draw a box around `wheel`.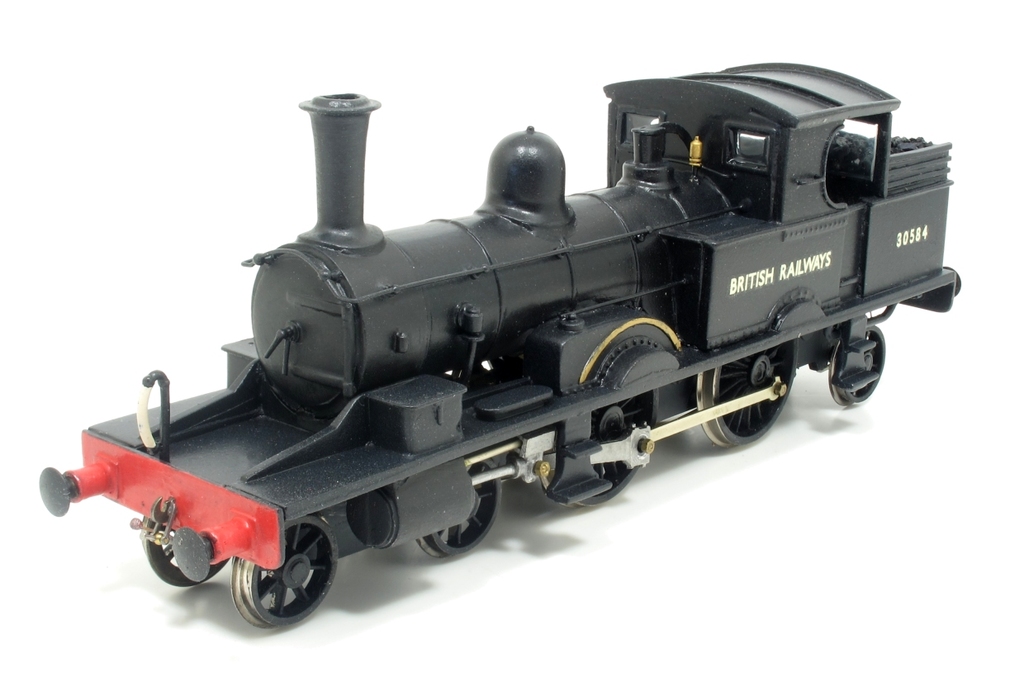
221/528/329/628.
